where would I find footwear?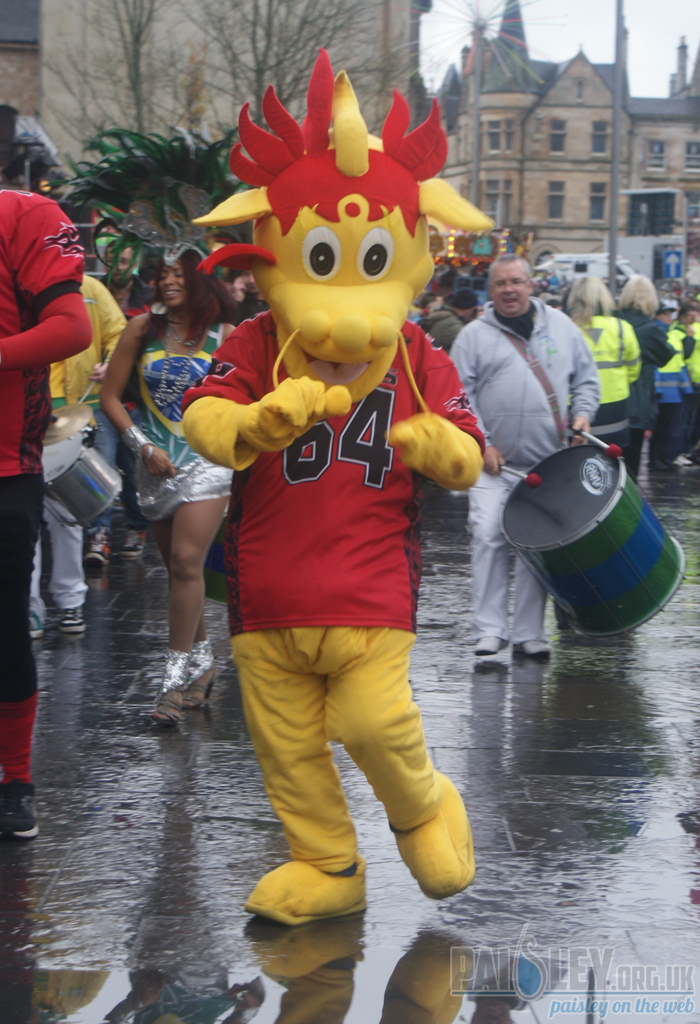
At 478 638 508 656.
